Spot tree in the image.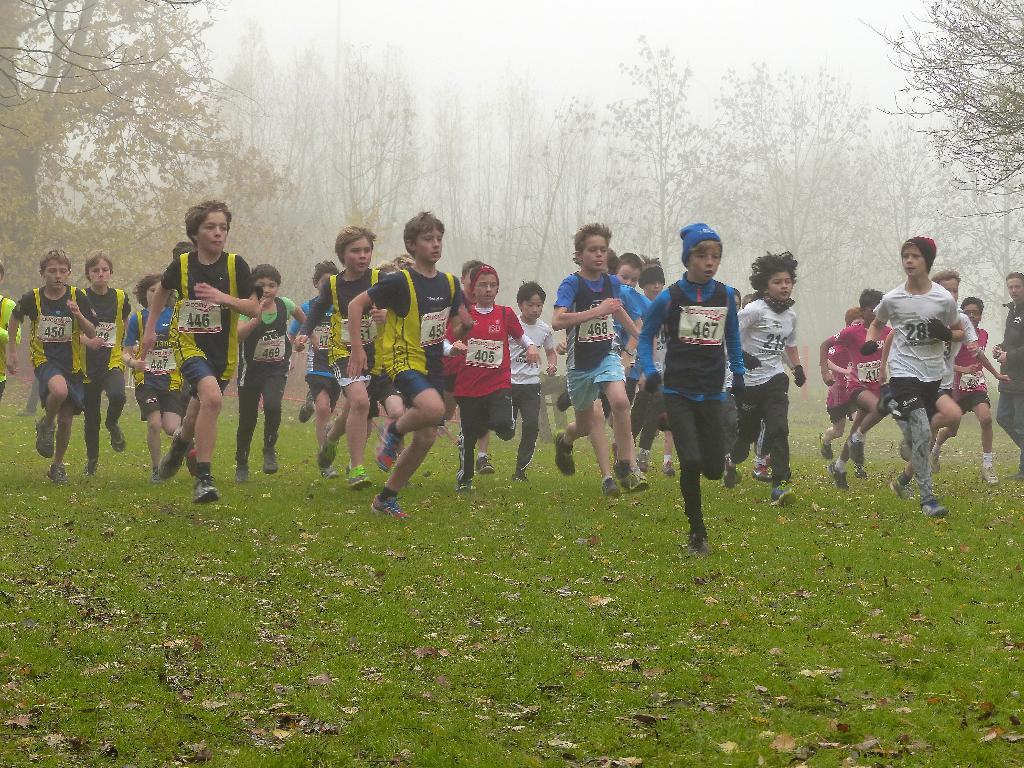
tree found at (892,19,1023,222).
